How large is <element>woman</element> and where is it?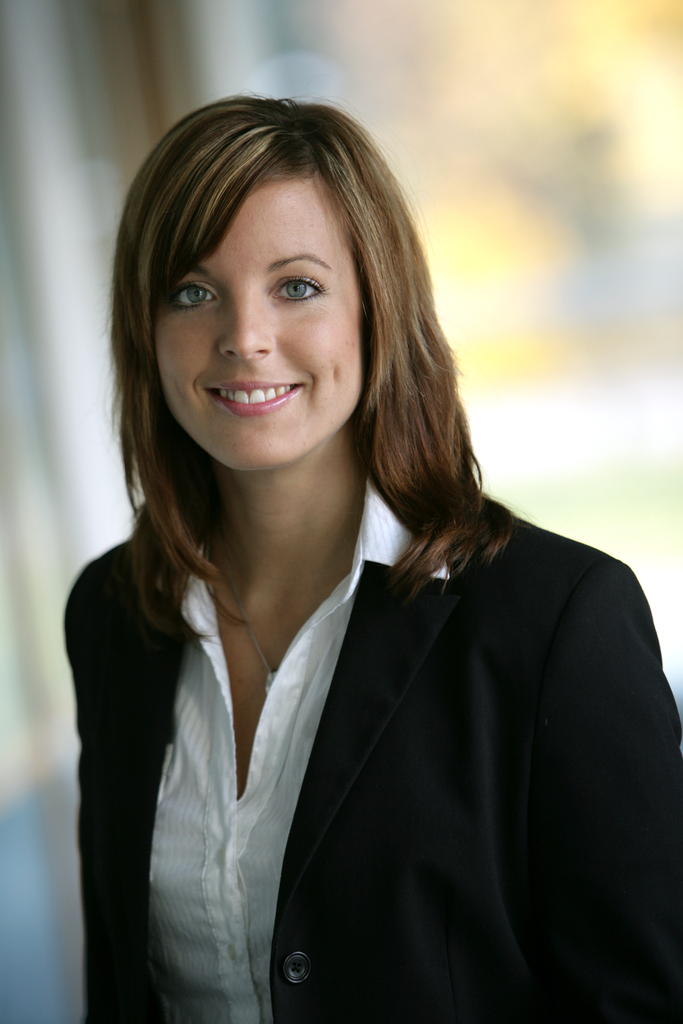
Bounding box: select_region(49, 79, 673, 1016).
